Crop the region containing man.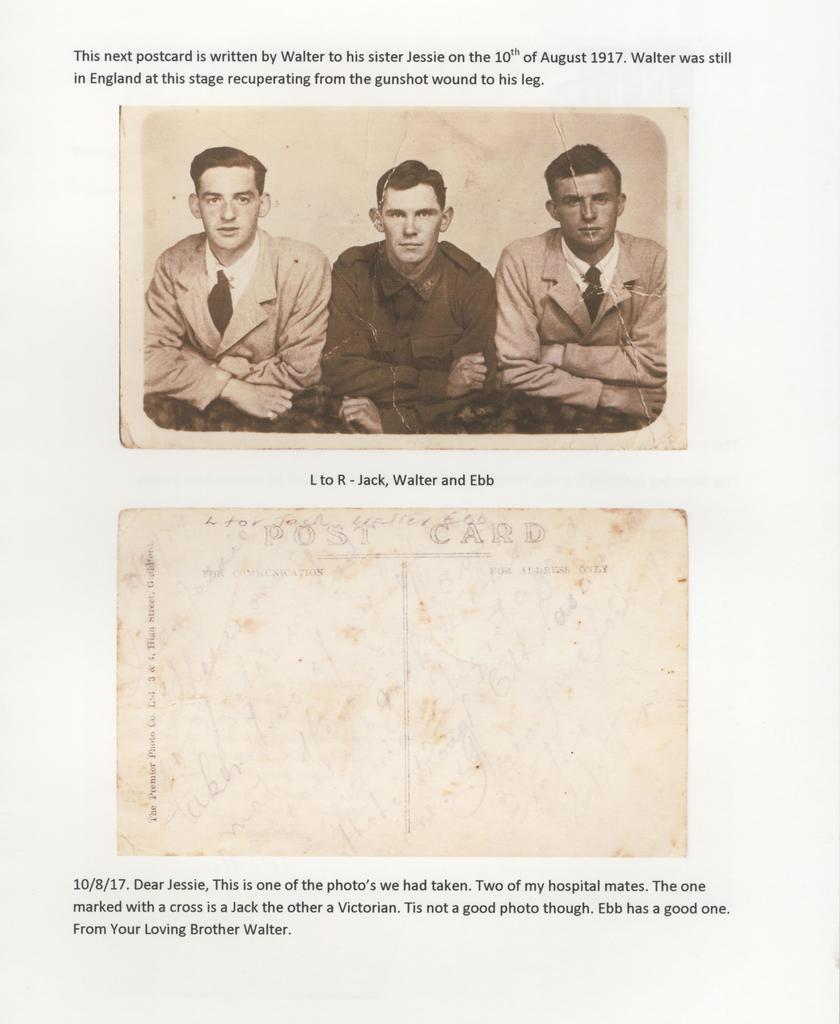
Crop region: 146 148 335 437.
